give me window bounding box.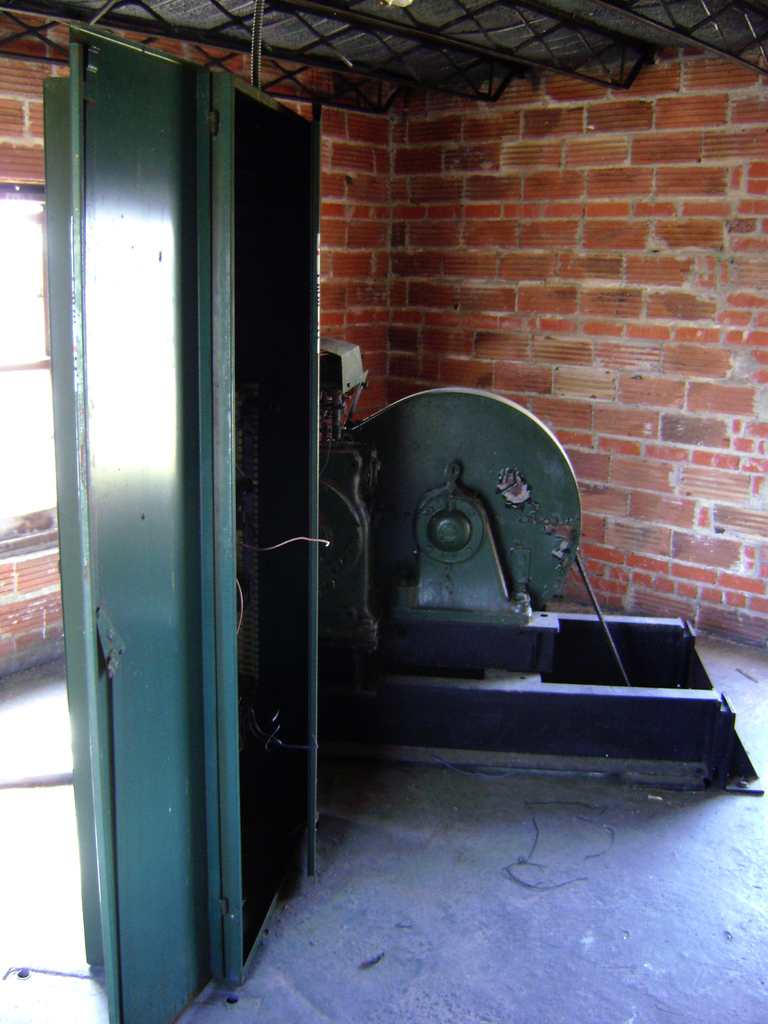
x1=0 y1=185 x2=63 y2=559.
